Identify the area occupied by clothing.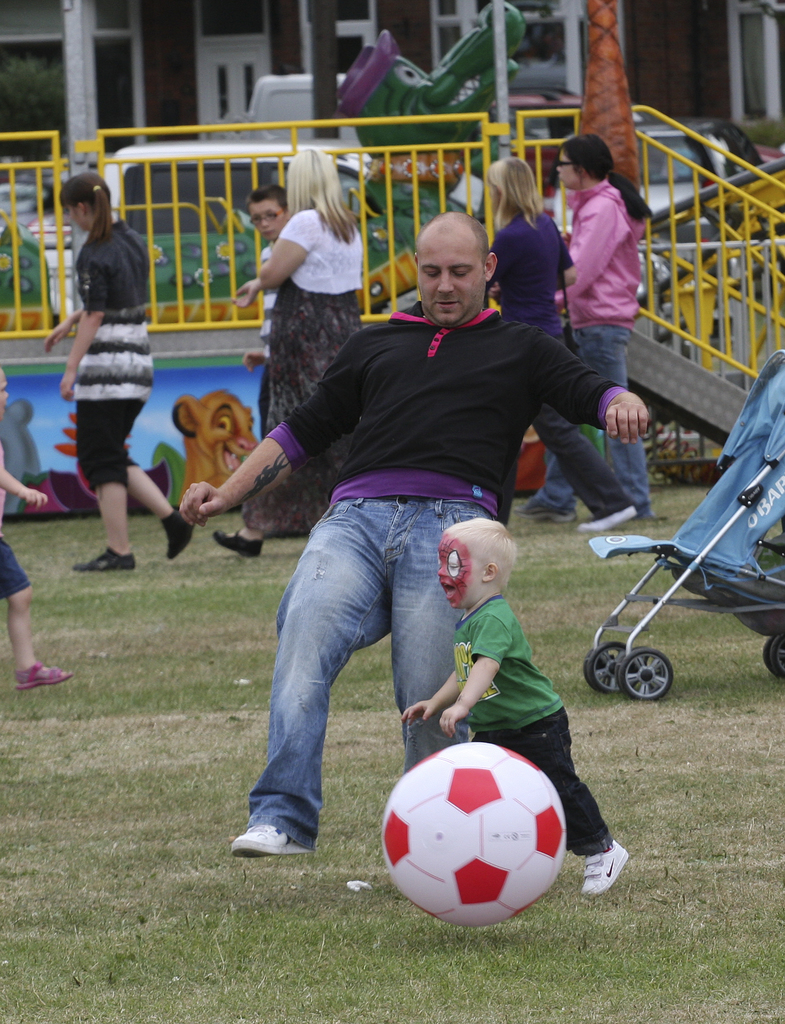
Area: <region>265, 204, 370, 563</region>.
